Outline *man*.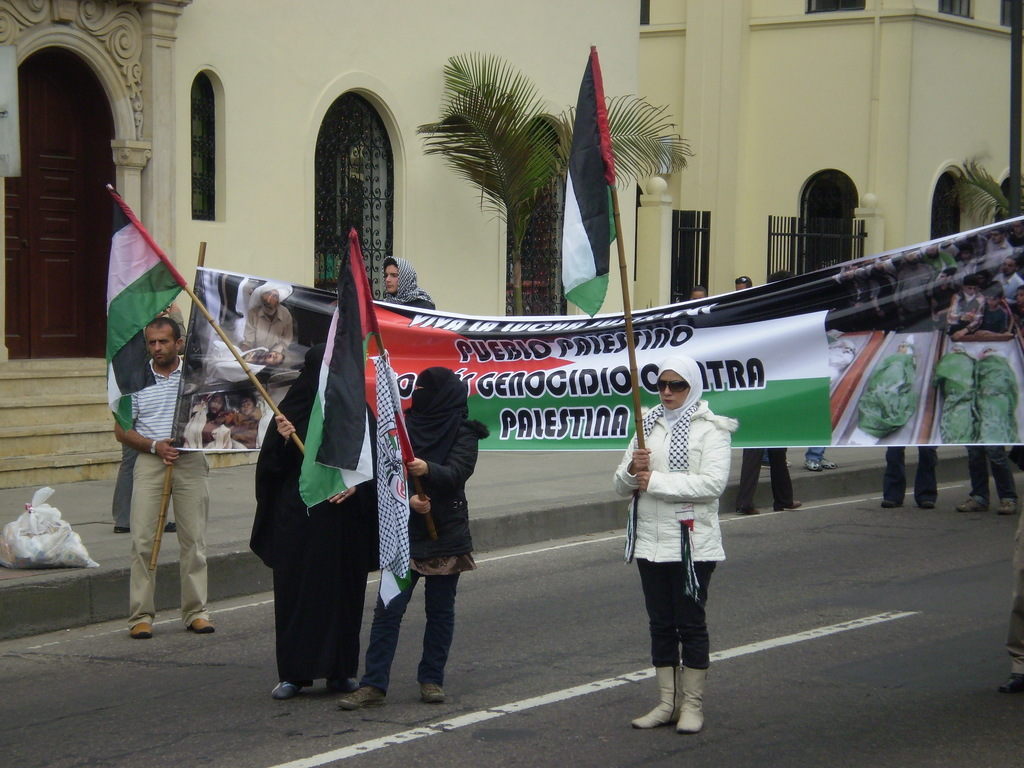
Outline: {"left": 228, "top": 278, "right": 300, "bottom": 378}.
